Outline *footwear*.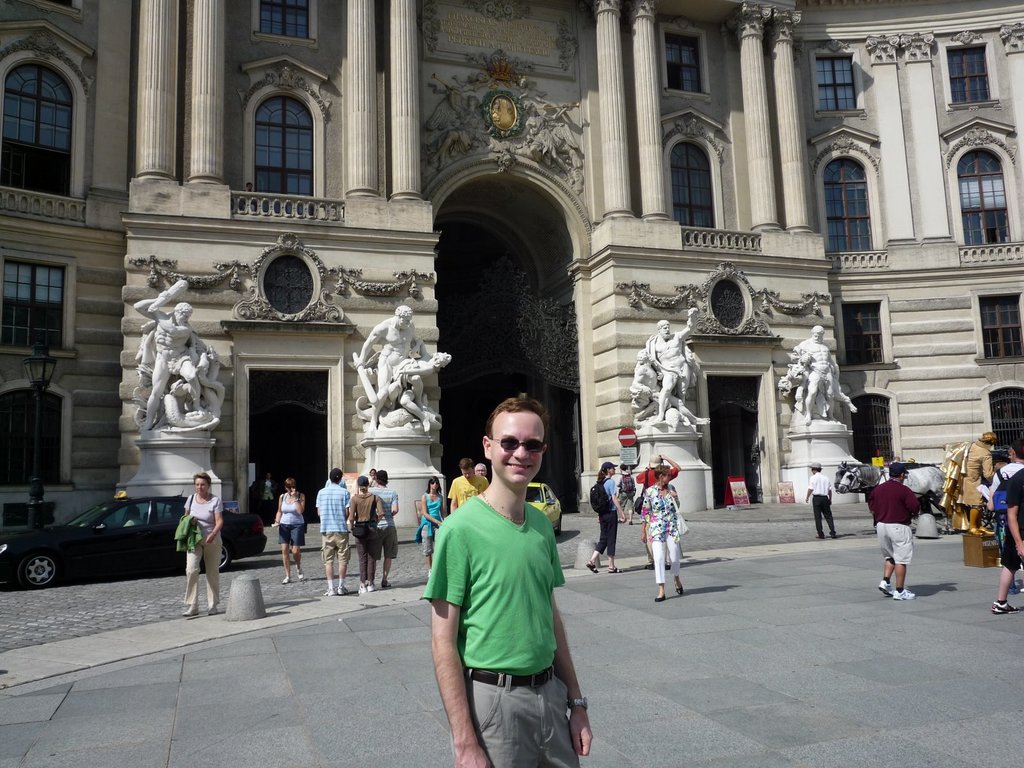
Outline: detection(335, 585, 351, 595).
